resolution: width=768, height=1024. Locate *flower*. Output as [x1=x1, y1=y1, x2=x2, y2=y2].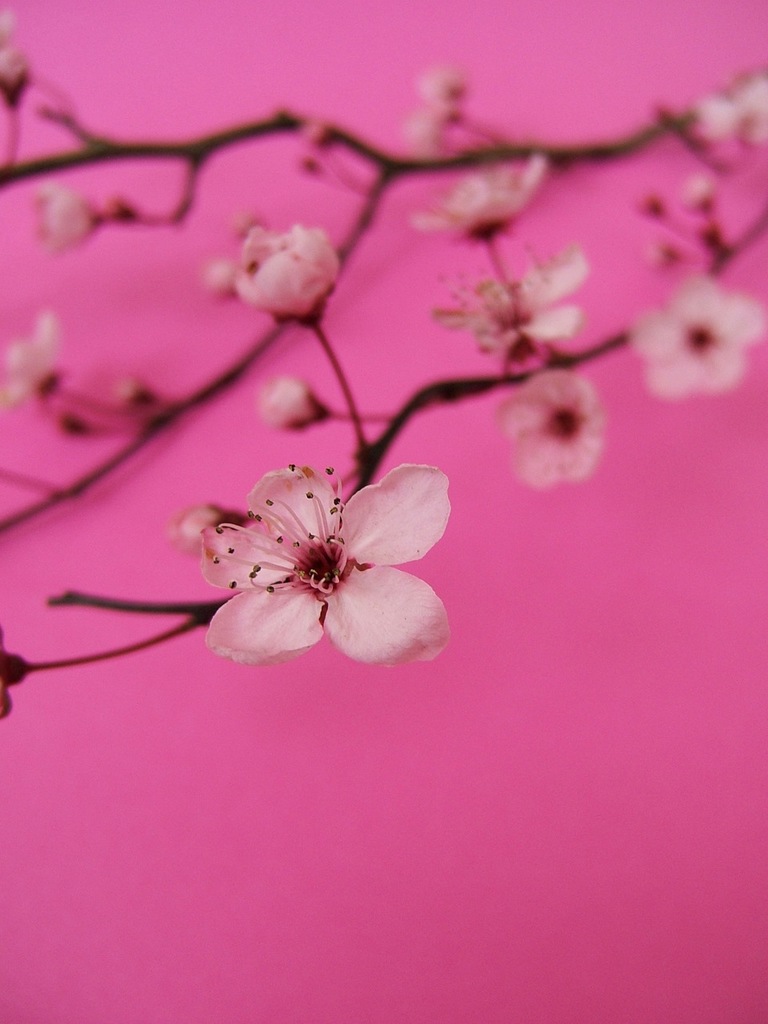
[x1=436, y1=251, x2=586, y2=357].
